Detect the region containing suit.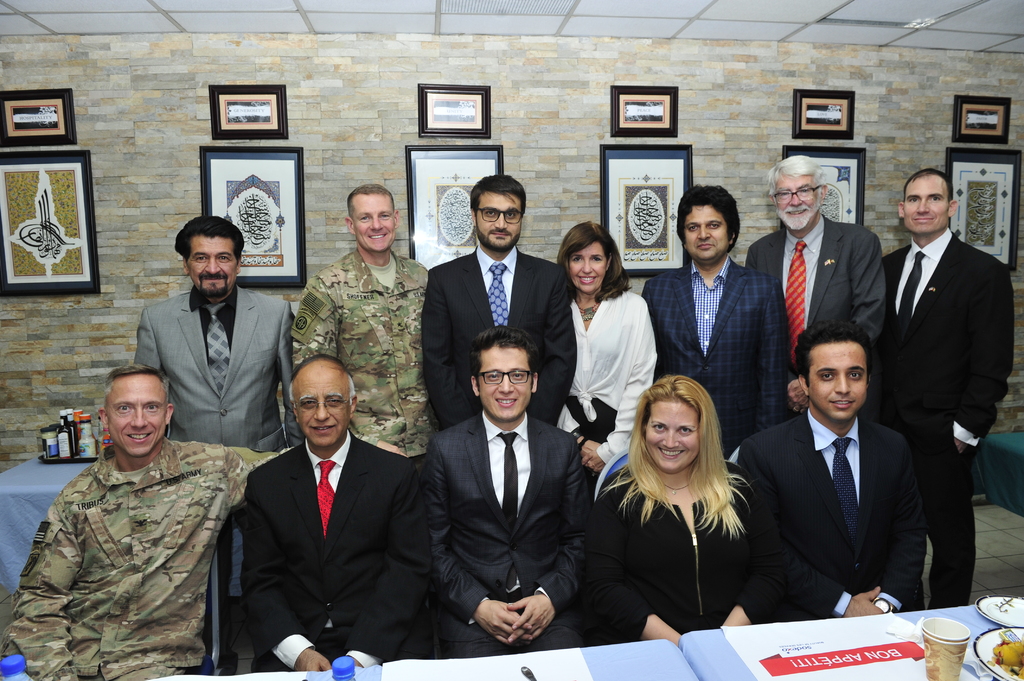
rect(643, 253, 791, 469).
